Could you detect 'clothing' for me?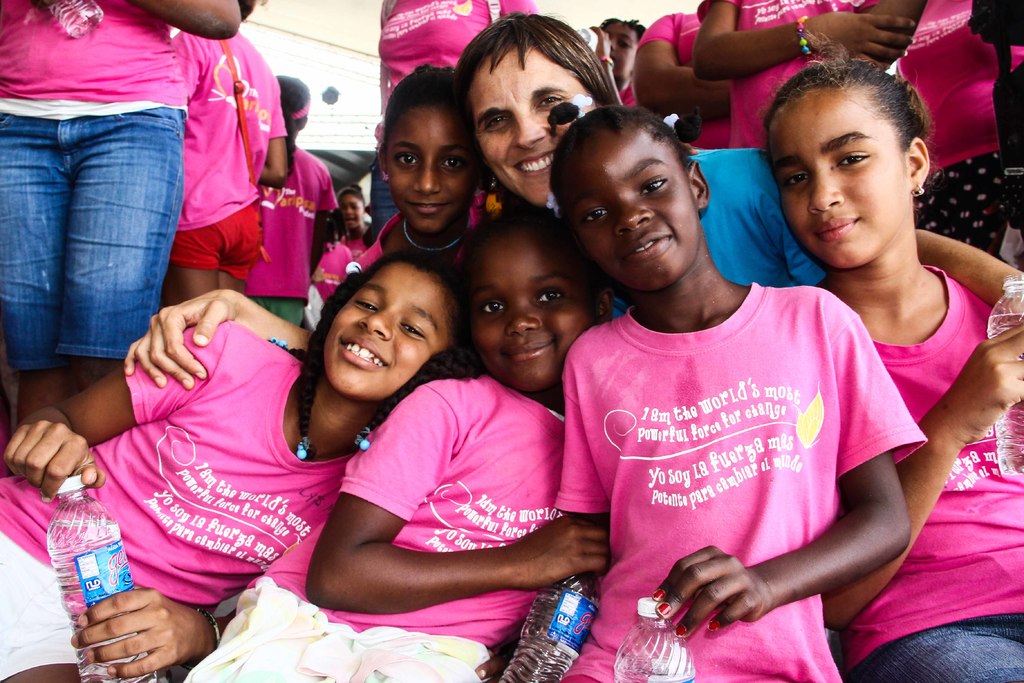
Detection result: 182,45,292,282.
